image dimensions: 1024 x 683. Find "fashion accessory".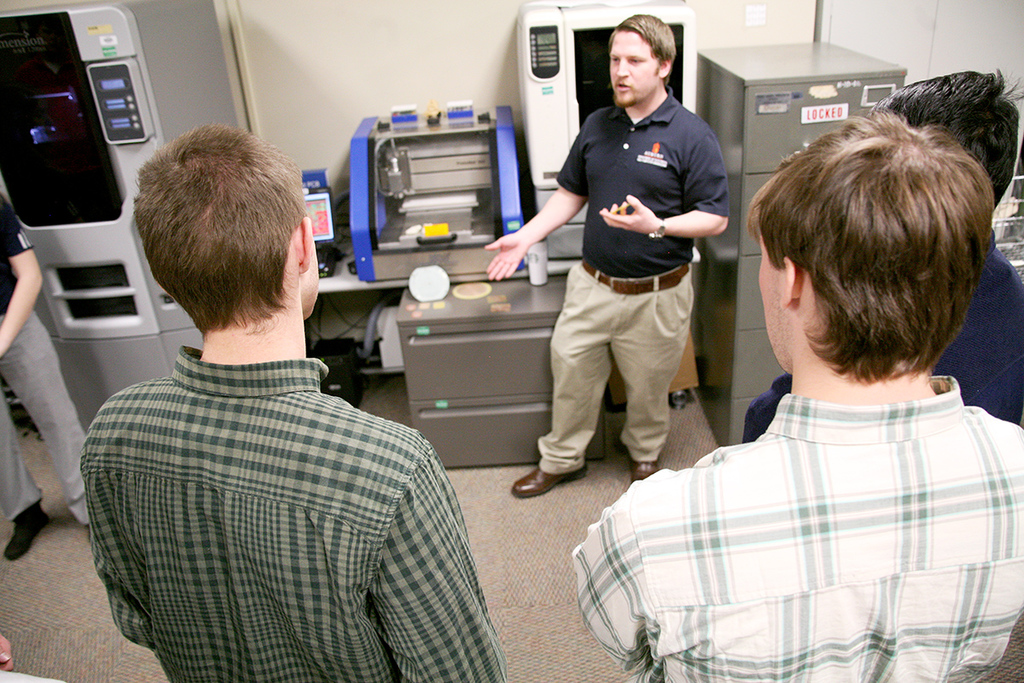
627 458 662 484.
